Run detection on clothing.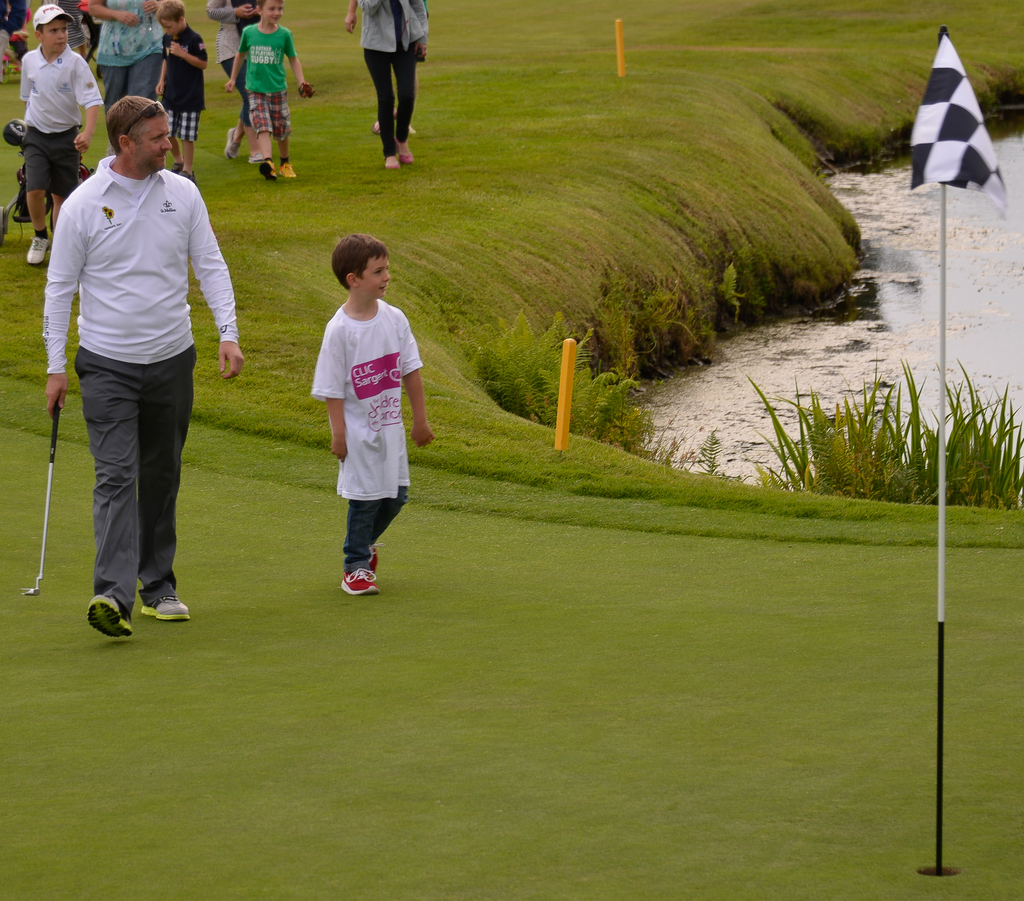
Result: 357,0,430,156.
